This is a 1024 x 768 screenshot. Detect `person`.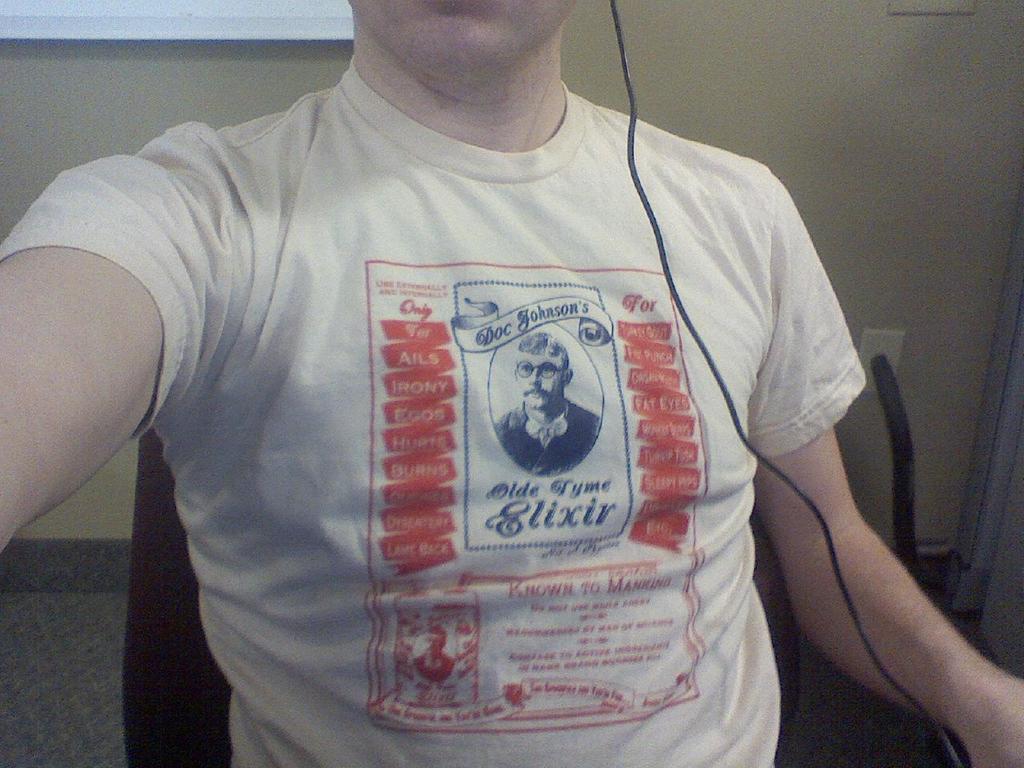
select_region(0, 0, 1023, 767).
